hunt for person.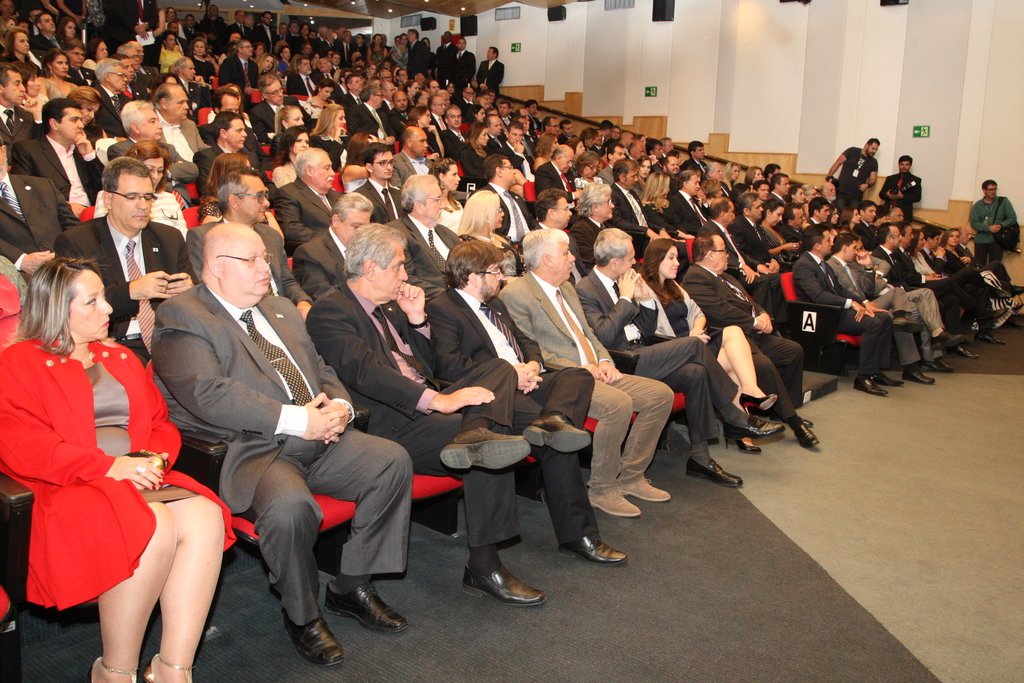
Hunted down at {"x1": 825, "y1": 235, "x2": 934, "y2": 383}.
